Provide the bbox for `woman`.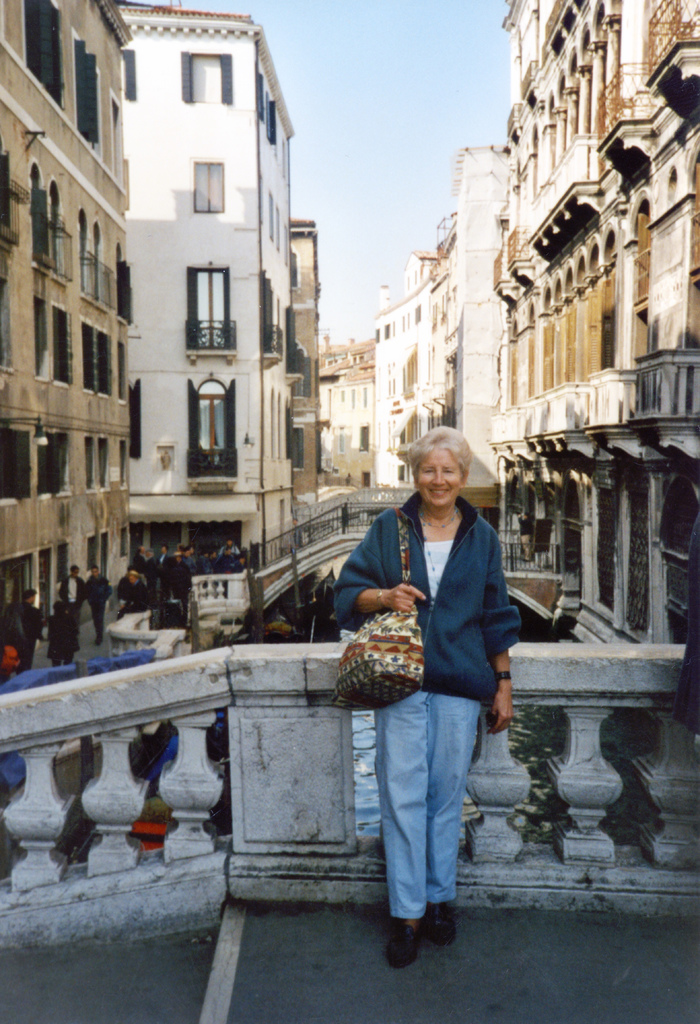
<bbox>343, 415, 518, 960</bbox>.
